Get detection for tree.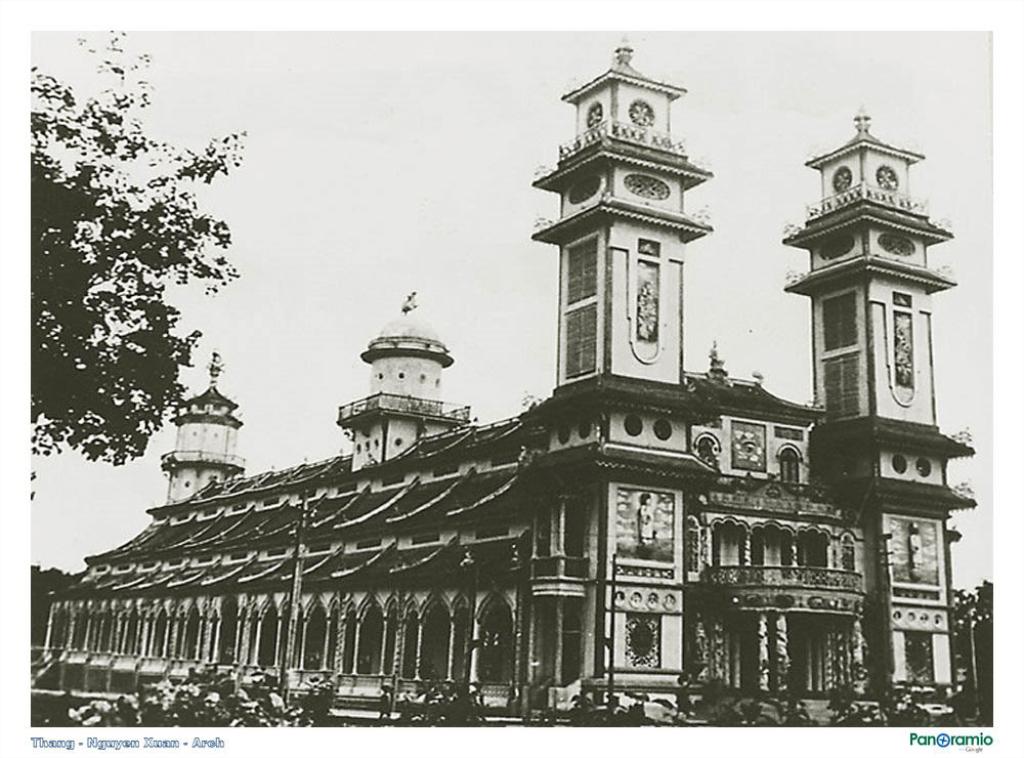
Detection: BBox(57, 655, 317, 723).
